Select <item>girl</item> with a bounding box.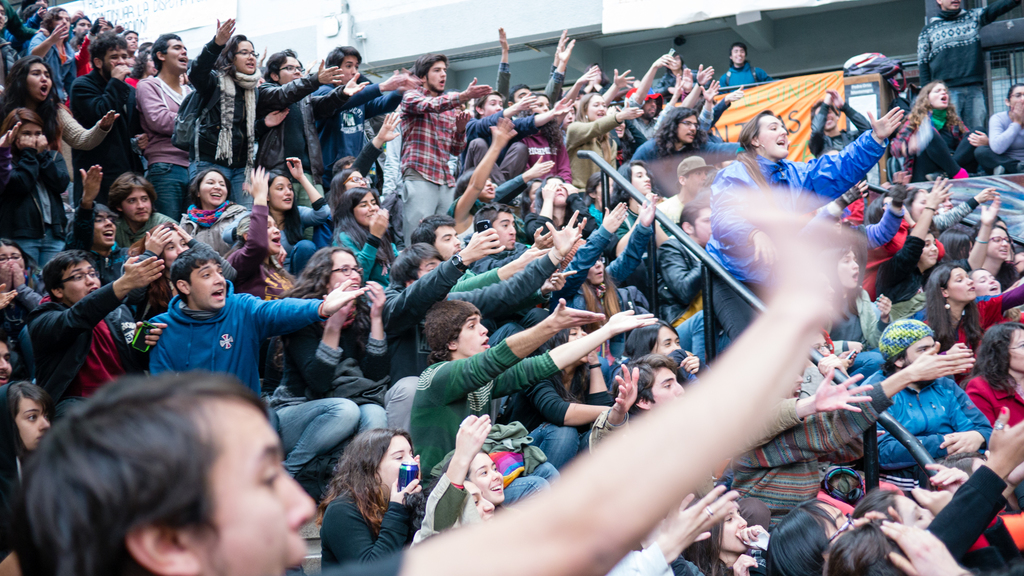
685 499 766 575.
